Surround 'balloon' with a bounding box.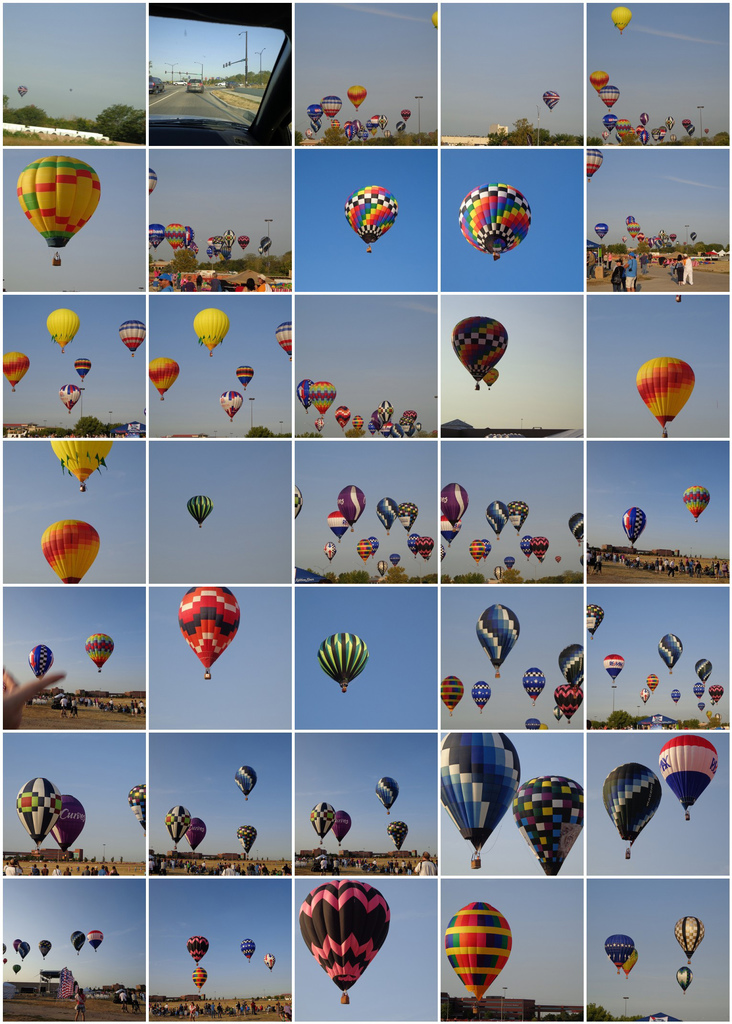
(left=441, top=733, right=521, bottom=849).
